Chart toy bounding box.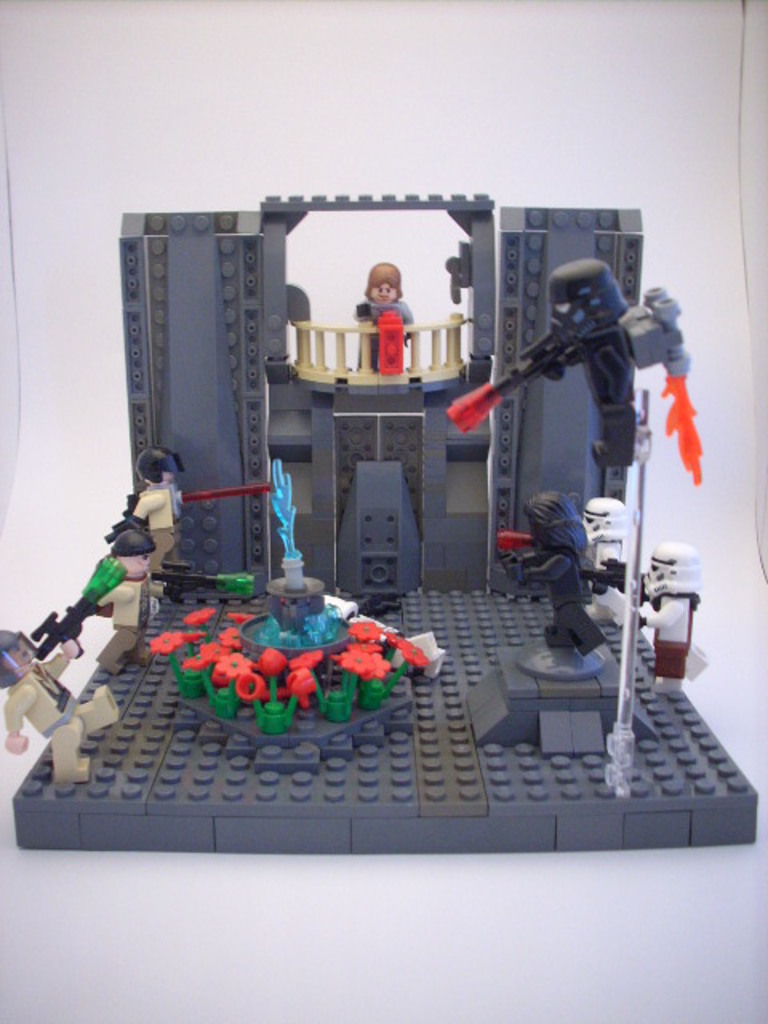
Charted: [left=448, top=261, right=691, bottom=470].
